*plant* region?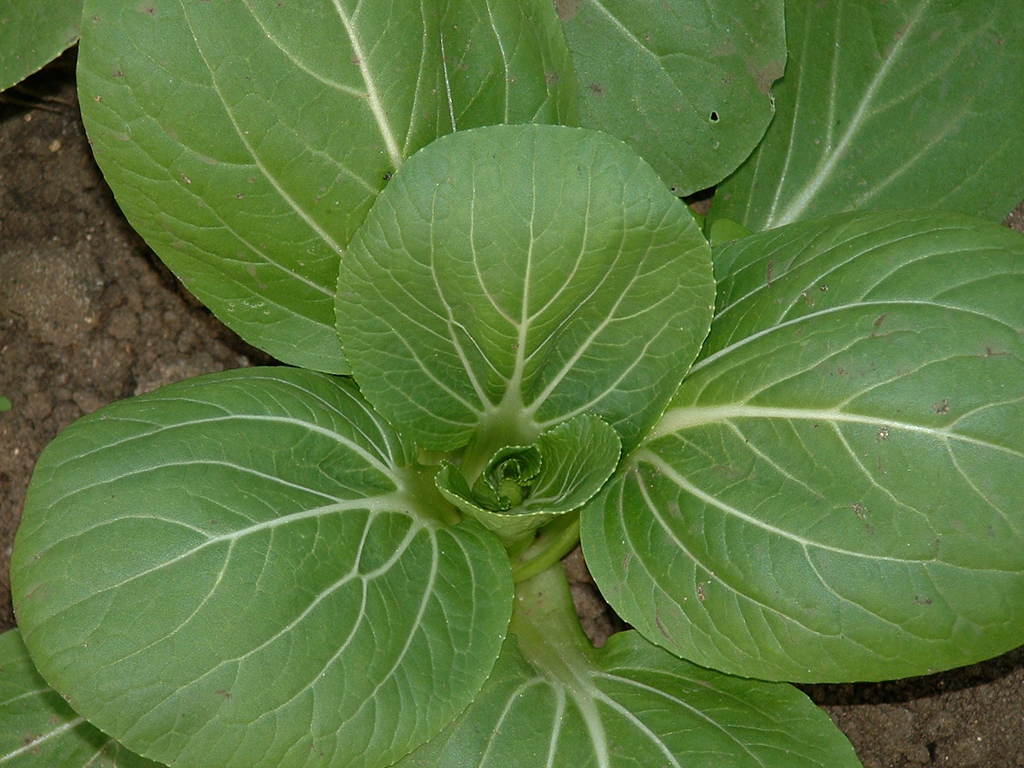
<bbox>0, 0, 1023, 767</bbox>
